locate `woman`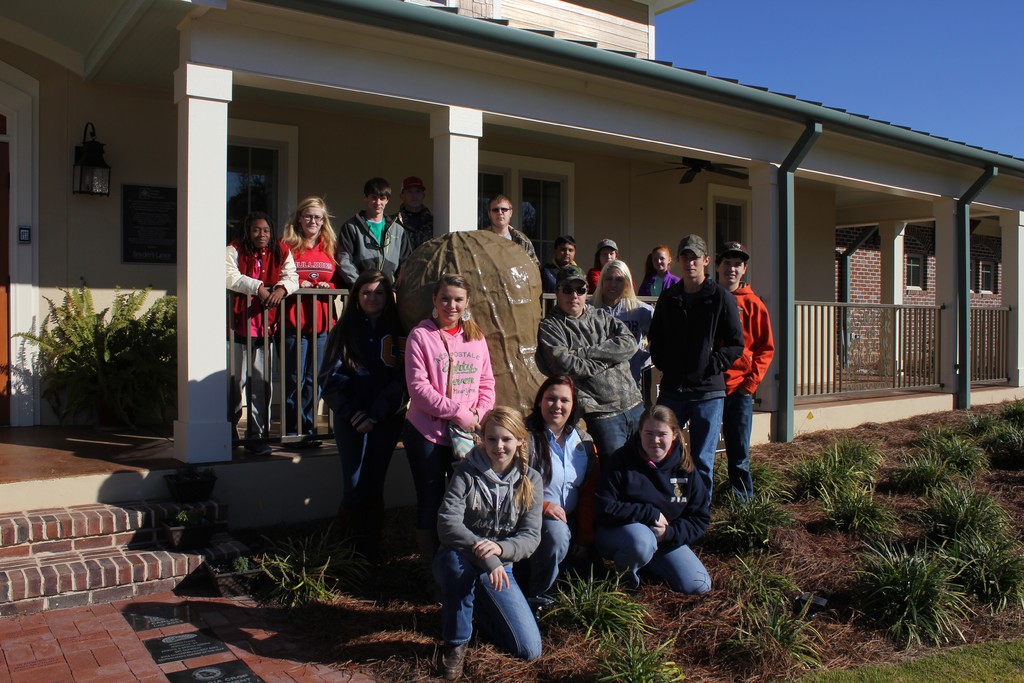
{"left": 280, "top": 194, "right": 340, "bottom": 446}
